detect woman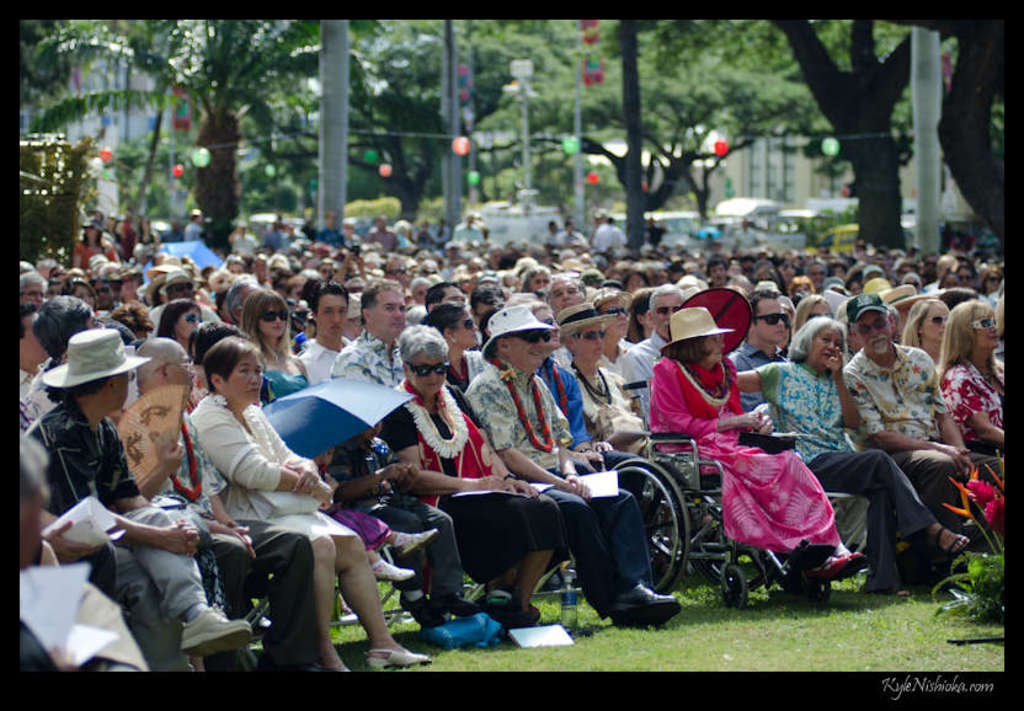
l=982, t=264, r=998, b=303
